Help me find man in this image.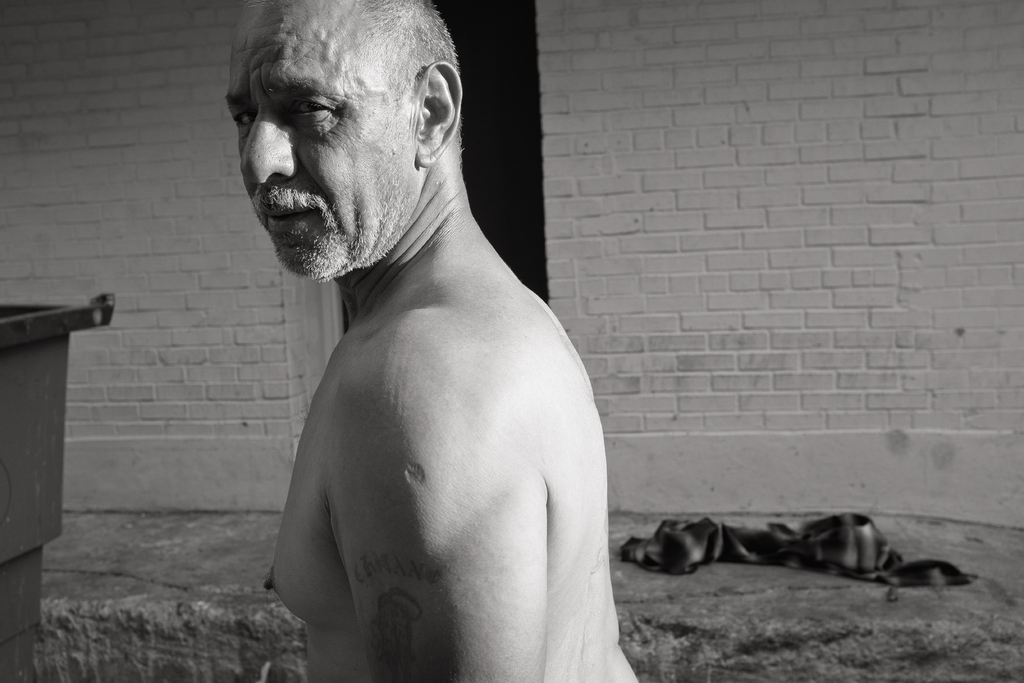
Found it: {"x1": 241, "y1": 0, "x2": 645, "y2": 682}.
